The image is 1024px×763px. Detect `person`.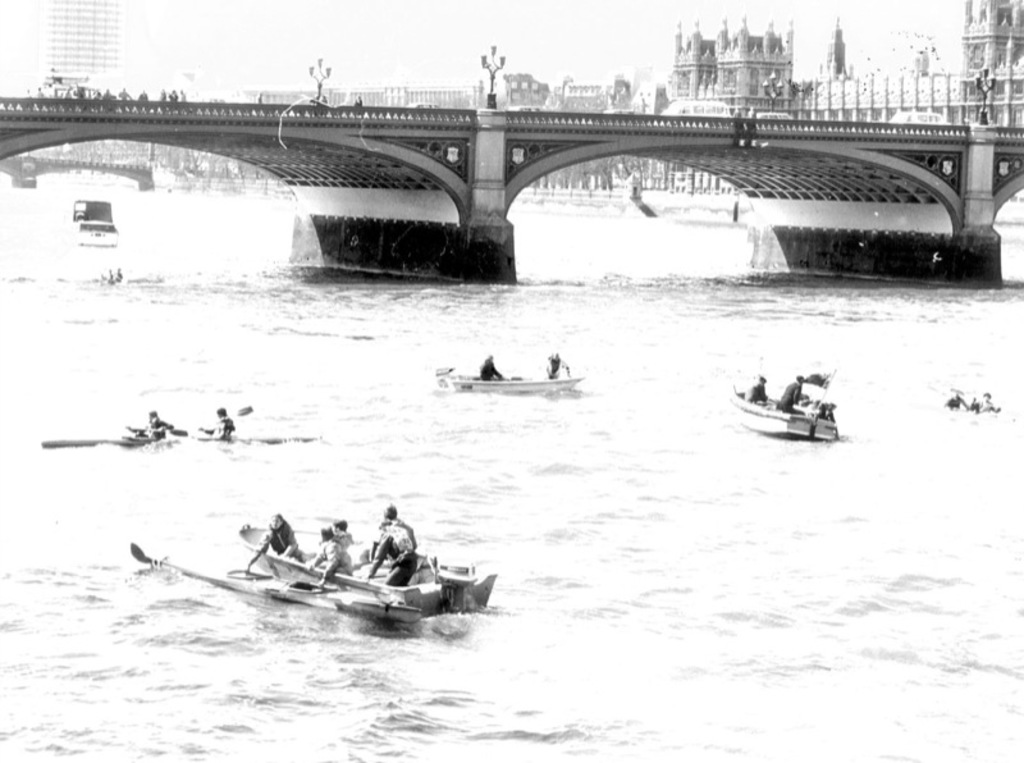
Detection: [544, 352, 575, 376].
